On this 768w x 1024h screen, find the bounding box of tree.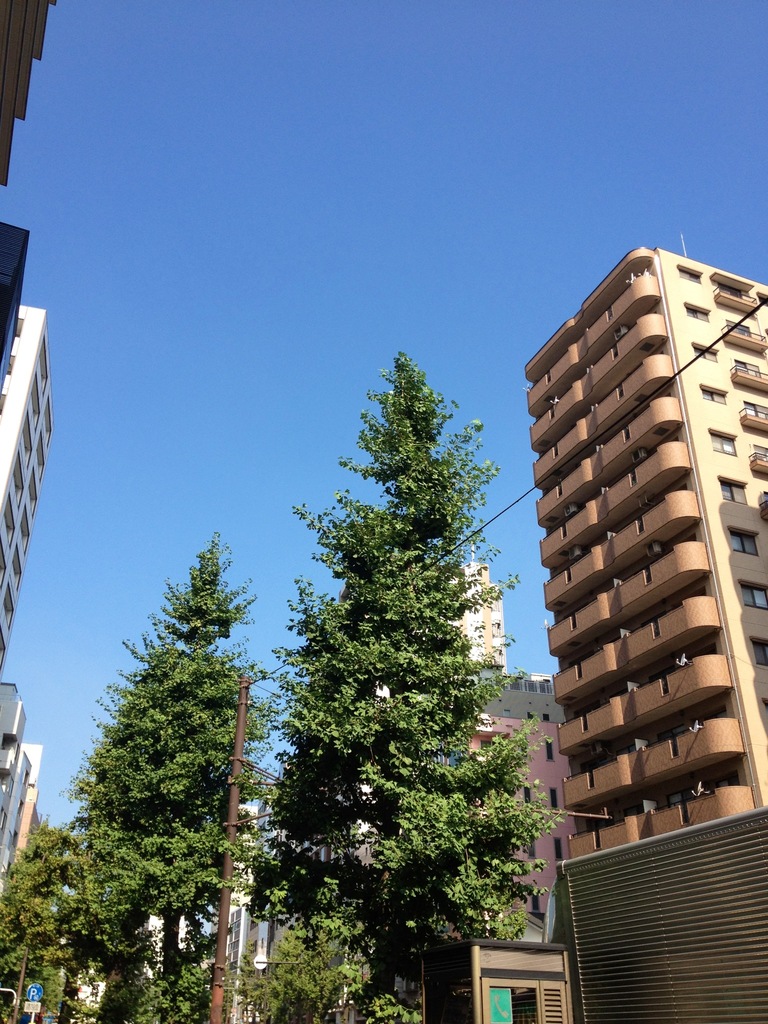
Bounding box: (x1=264, y1=307, x2=532, y2=988).
